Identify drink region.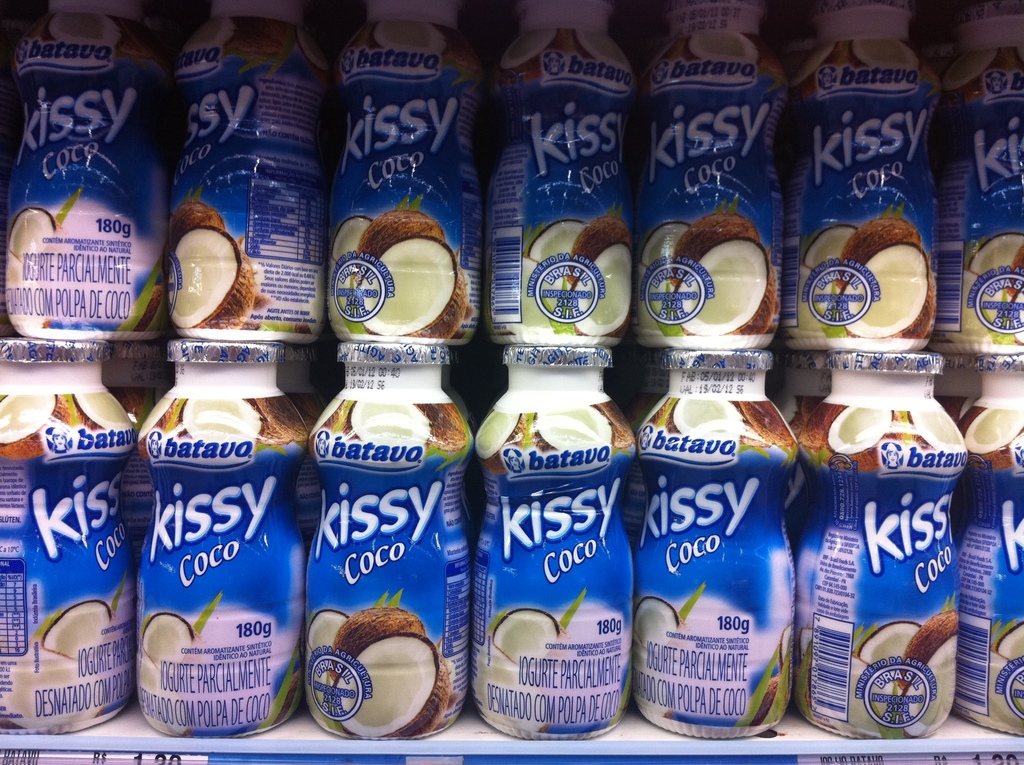
Region: locate(966, 353, 1023, 732).
